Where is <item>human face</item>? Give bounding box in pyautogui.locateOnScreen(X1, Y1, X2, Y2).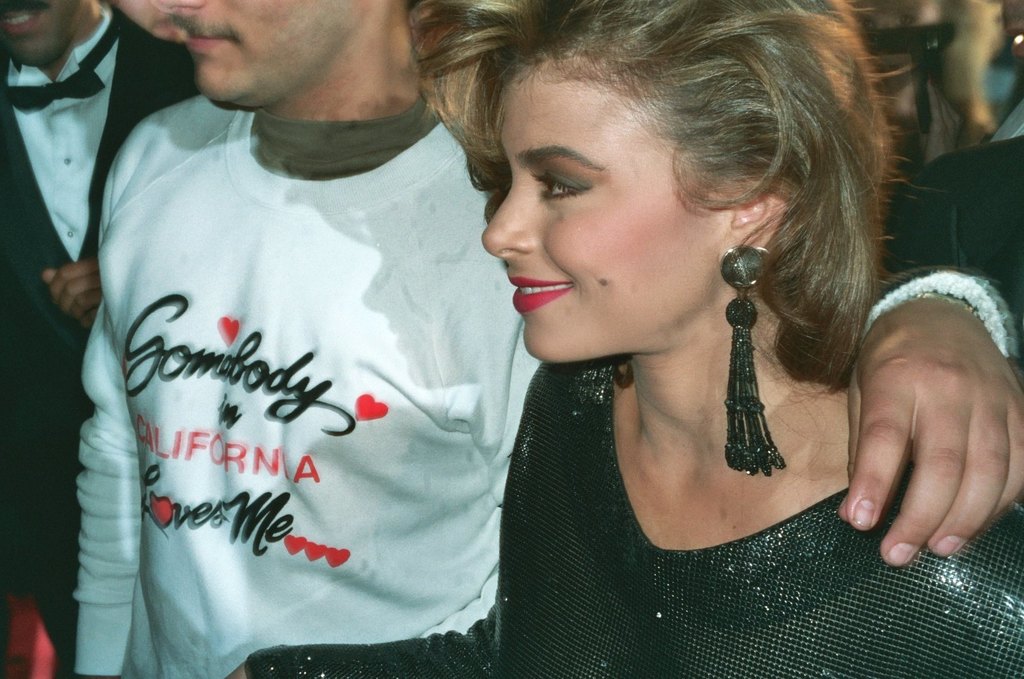
pyautogui.locateOnScreen(483, 70, 714, 363).
